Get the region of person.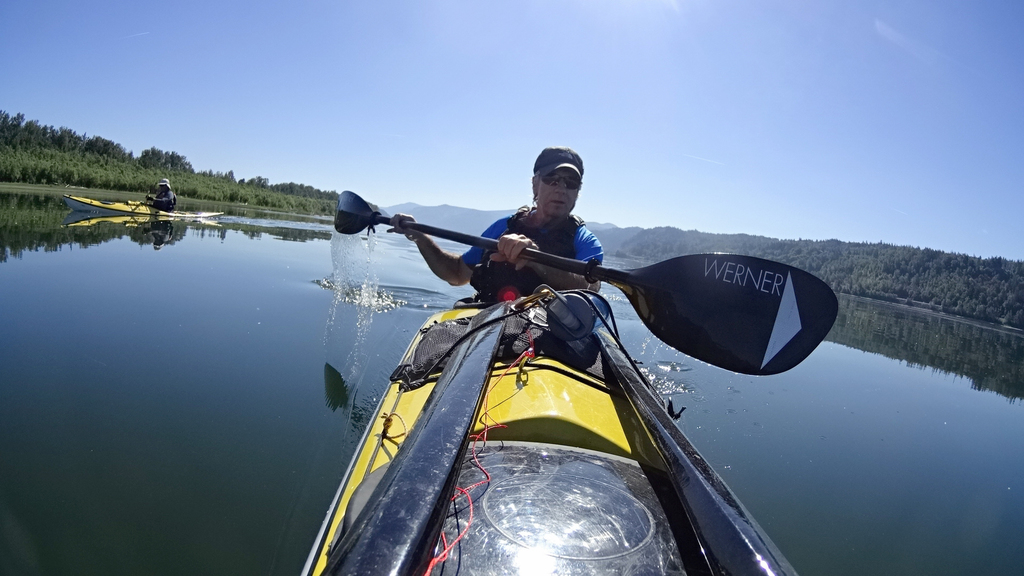
bbox=(145, 175, 179, 213).
